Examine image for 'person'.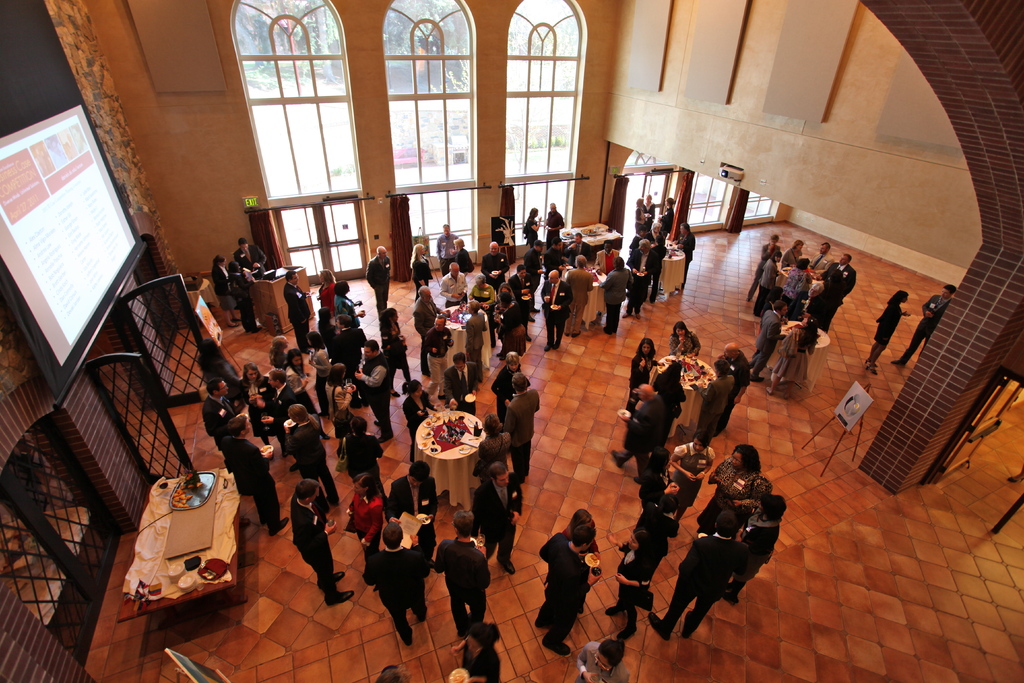
Examination result: [447, 355, 483, 418].
